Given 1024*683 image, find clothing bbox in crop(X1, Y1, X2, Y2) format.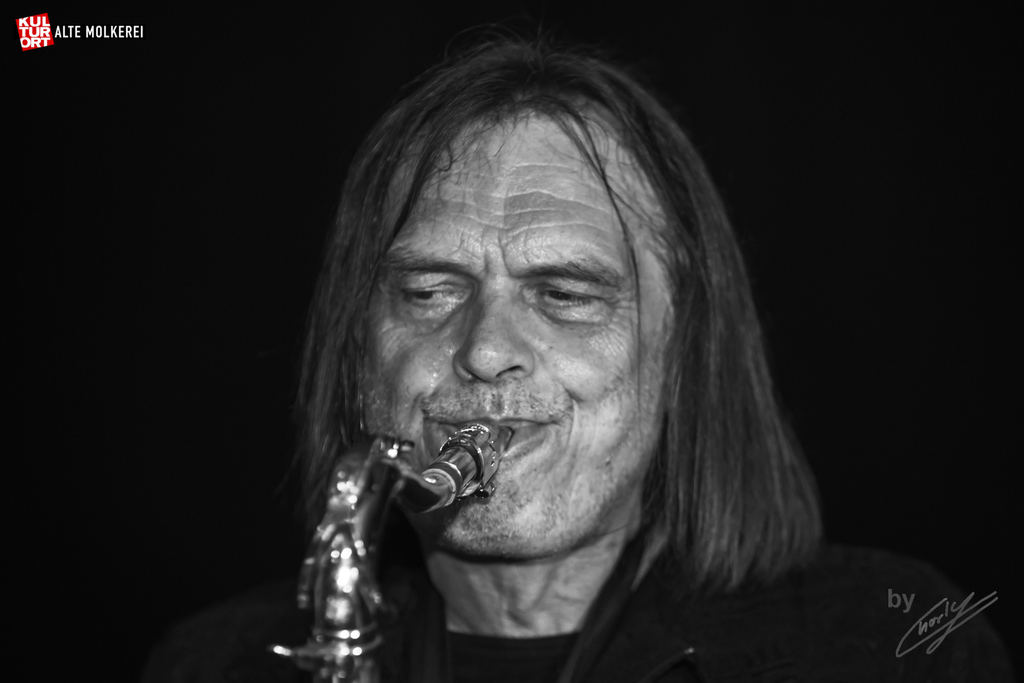
crop(146, 524, 1010, 682).
